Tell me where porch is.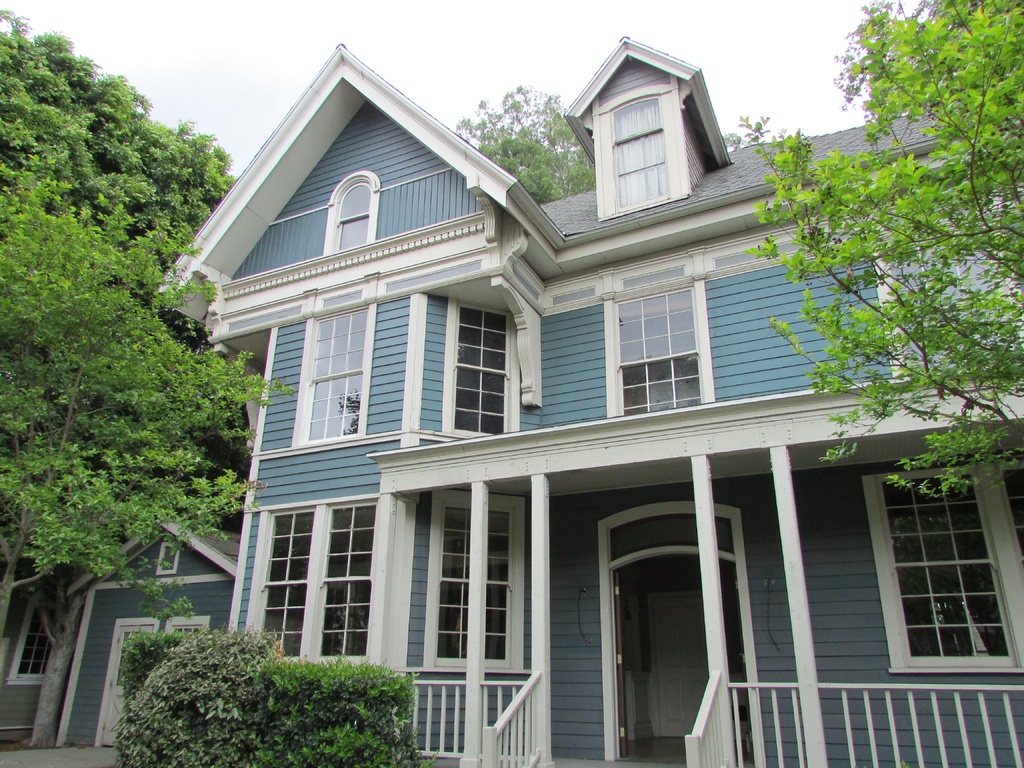
porch is at crop(335, 664, 1023, 767).
